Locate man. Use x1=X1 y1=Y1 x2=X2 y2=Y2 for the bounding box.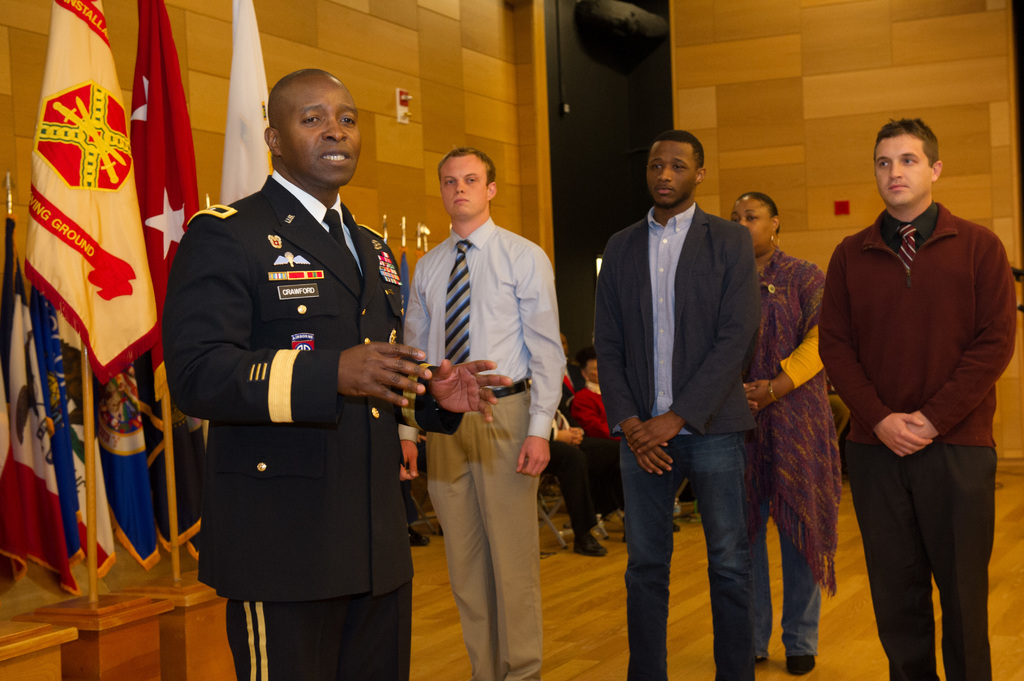
x1=392 y1=144 x2=564 y2=675.
